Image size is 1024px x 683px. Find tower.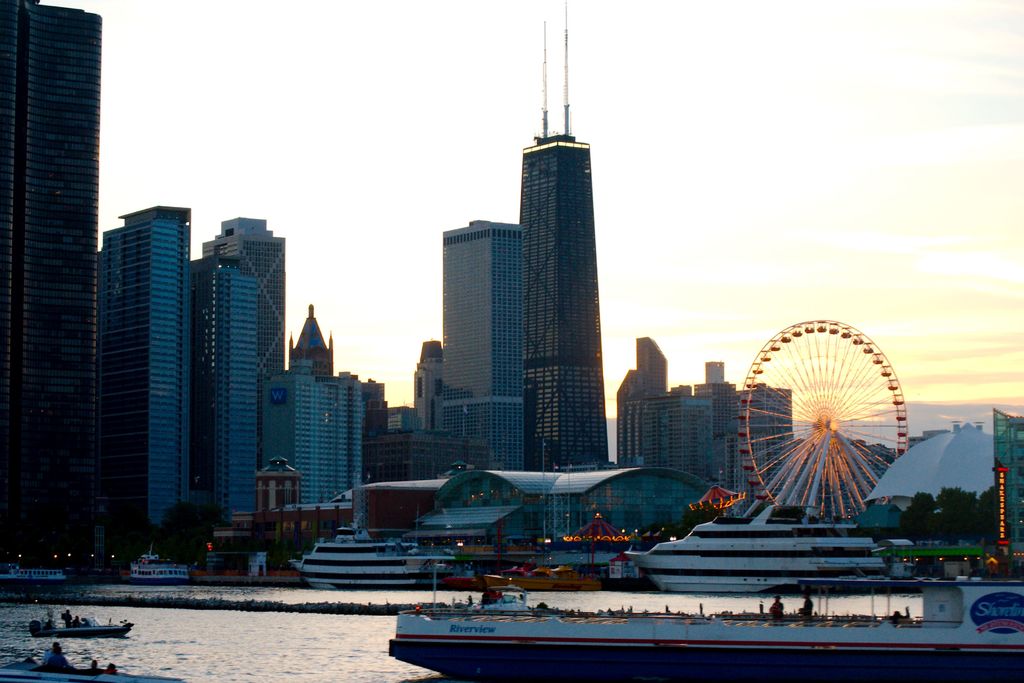
bbox=[438, 218, 536, 461].
